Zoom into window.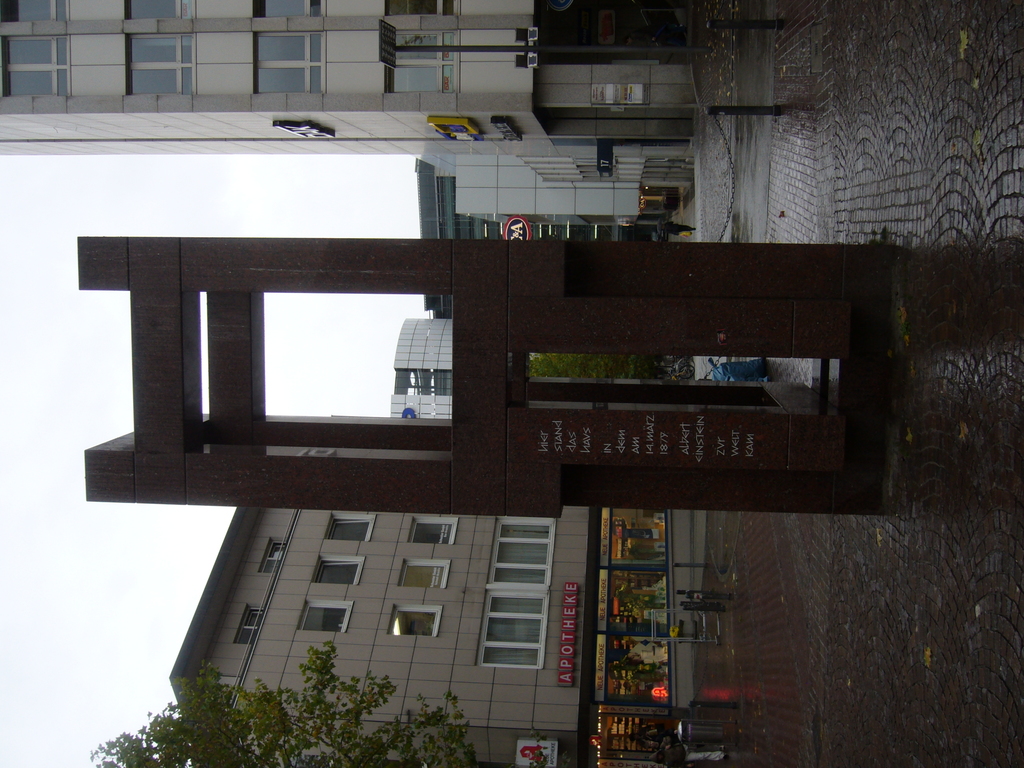
Zoom target: {"x1": 386, "y1": 600, "x2": 447, "y2": 642}.
